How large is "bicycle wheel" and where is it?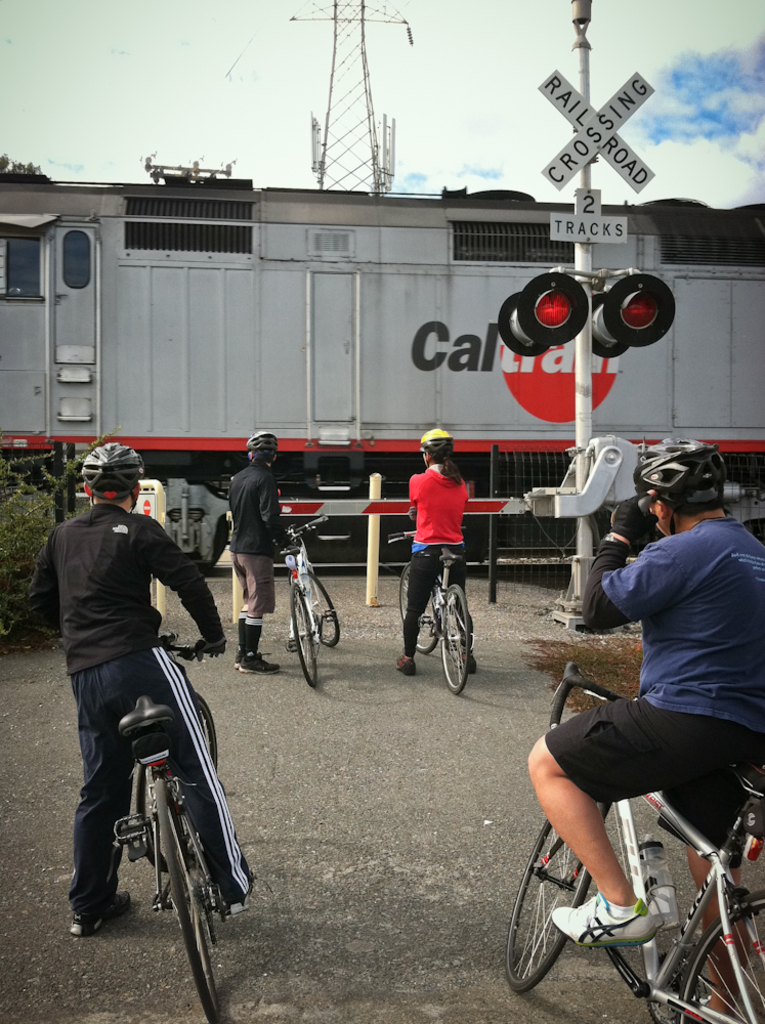
Bounding box: [x1=433, y1=581, x2=465, y2=693].
